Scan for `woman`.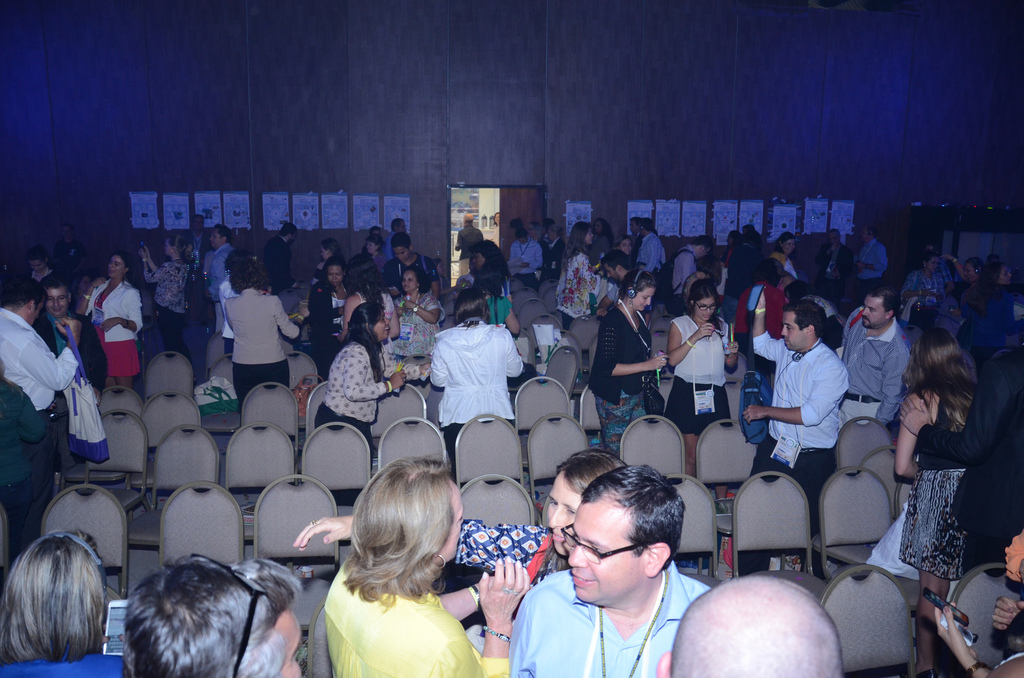
Scan result: rect(219, 257, 312, 410).
